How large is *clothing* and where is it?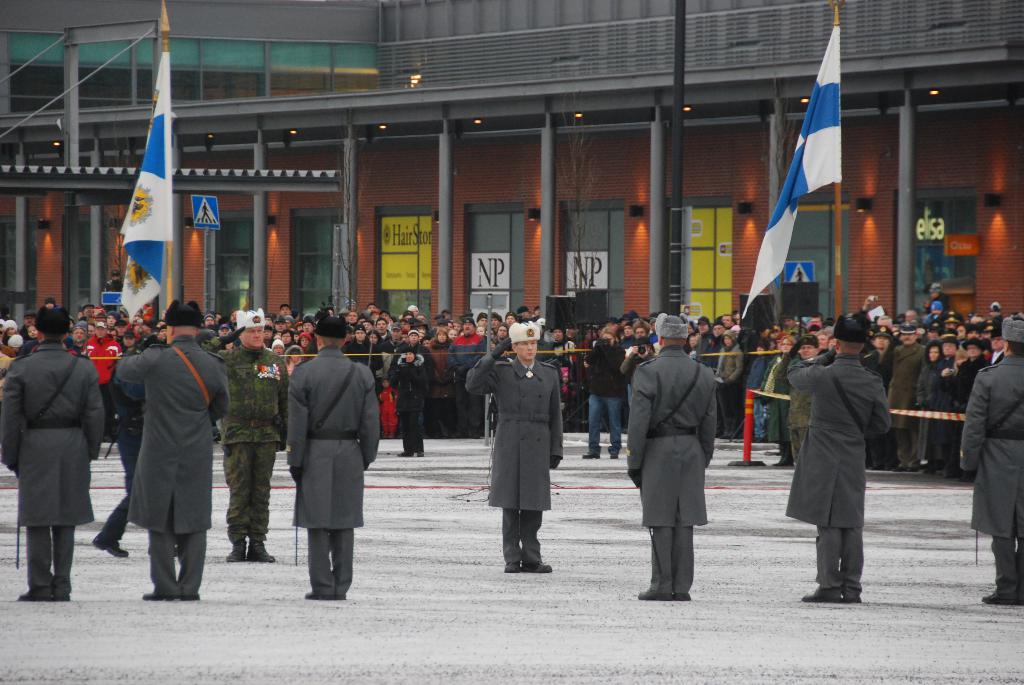
Bounding box: BBox(627, 357, 713, 603).
